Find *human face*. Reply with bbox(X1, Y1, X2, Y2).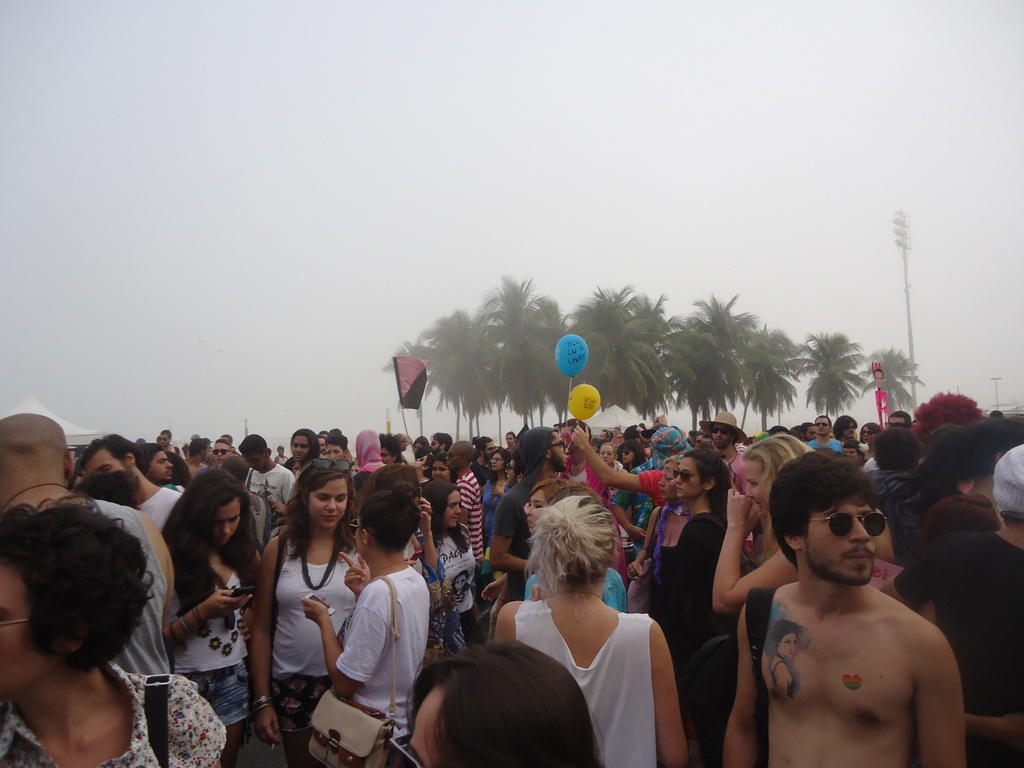
bbox(209, 496, 243, 549).
